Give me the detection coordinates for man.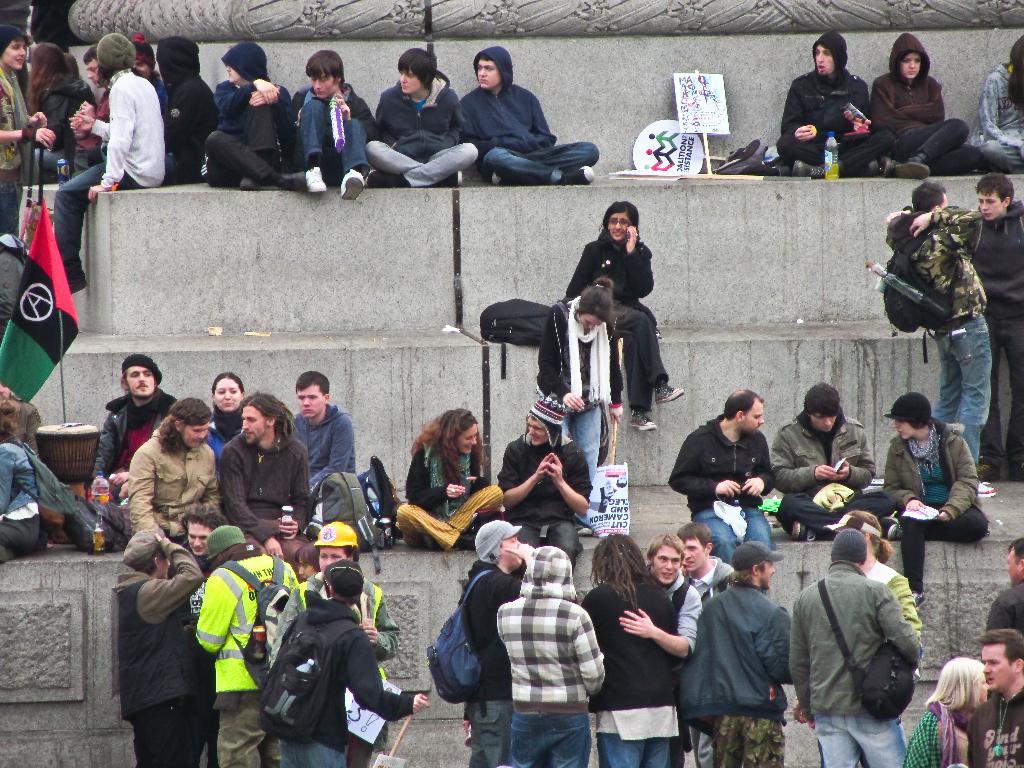
pyautogui.locateOnScreen(673, 519, 729, 767).
